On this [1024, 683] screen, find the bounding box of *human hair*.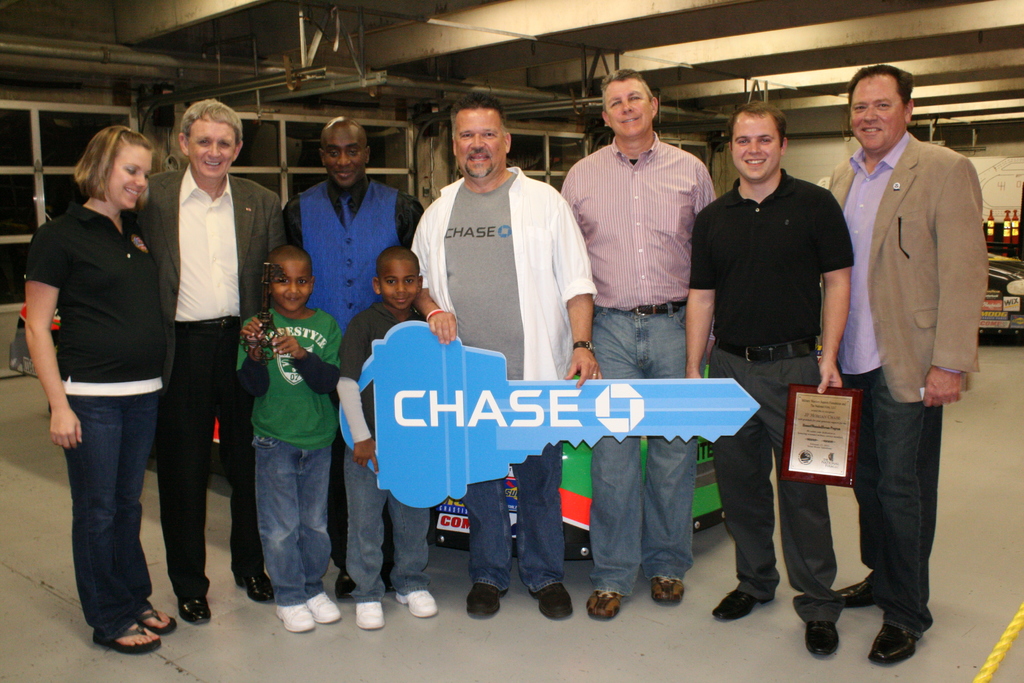
Bounding box: crop(74, 126, 152, 201).
